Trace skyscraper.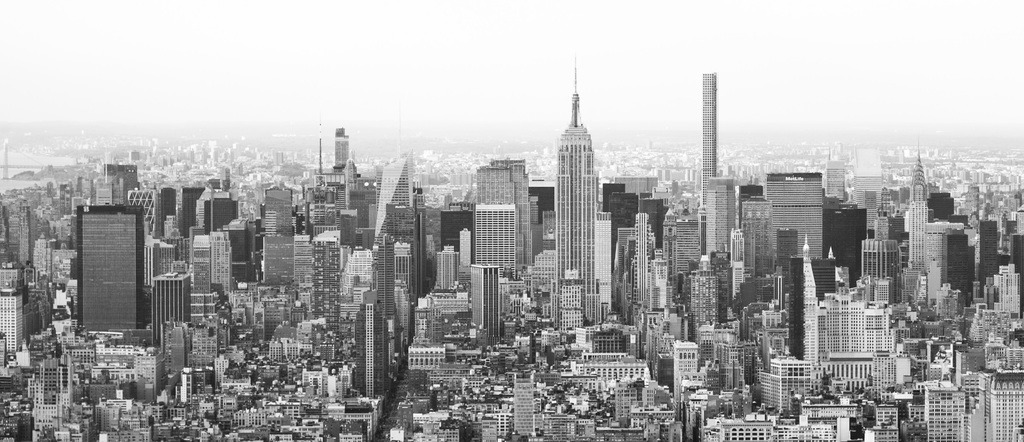
Traced to 395/240/412/295.
